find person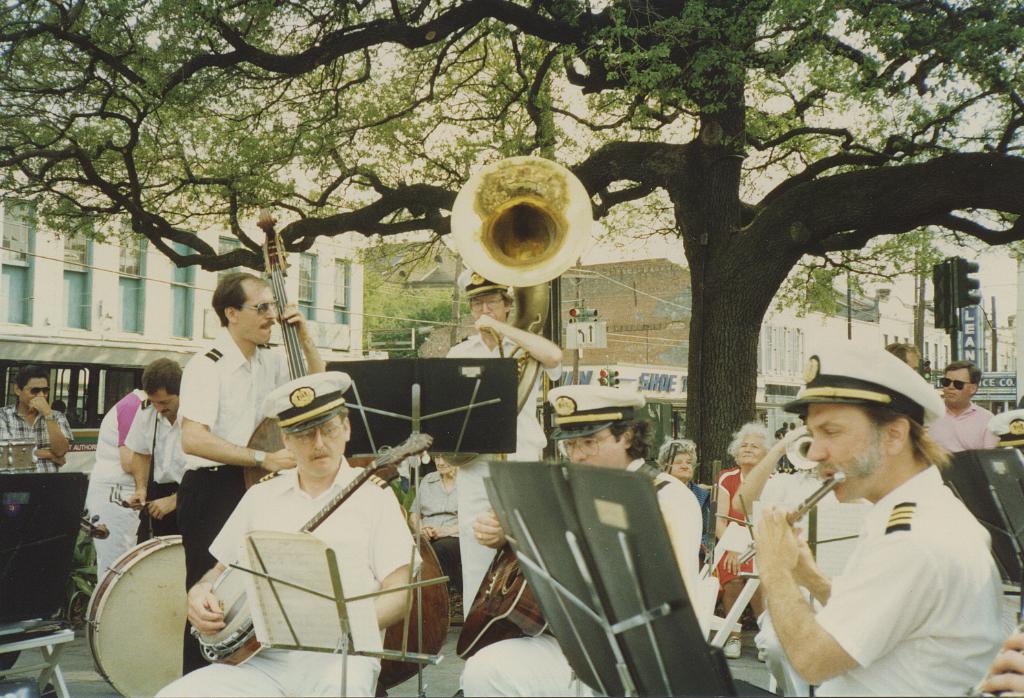
x1=402, y1=454, x2=468, y2=539
